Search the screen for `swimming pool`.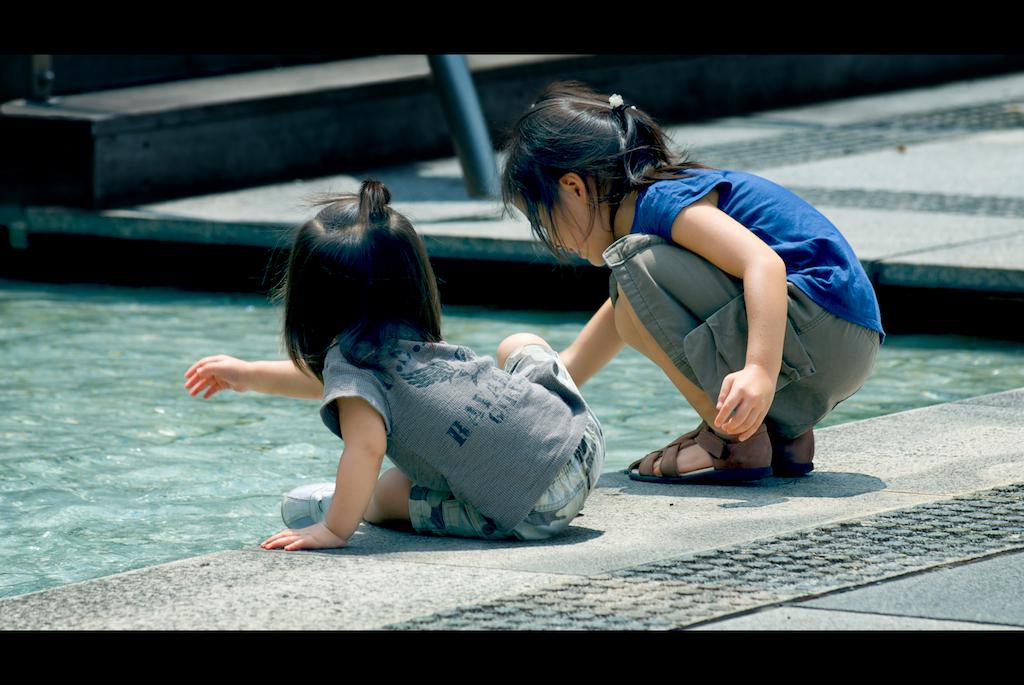
Found at (x1=0, y1=269, x2=1023, y2=603).
